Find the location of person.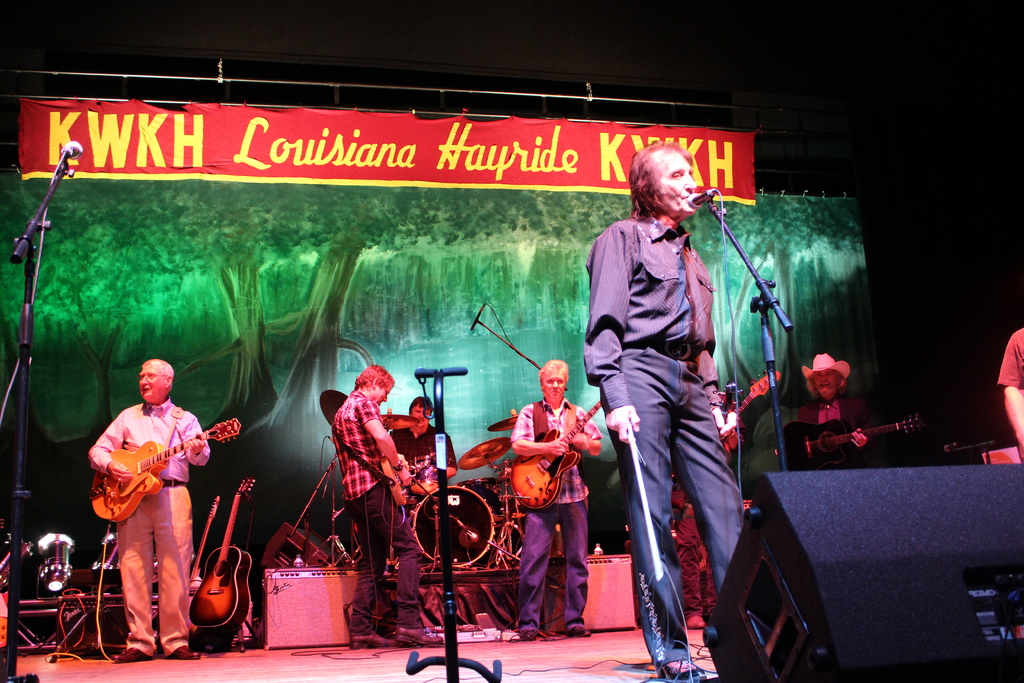
Location: (x1=396, y1=397, x2=460, y2=487).
